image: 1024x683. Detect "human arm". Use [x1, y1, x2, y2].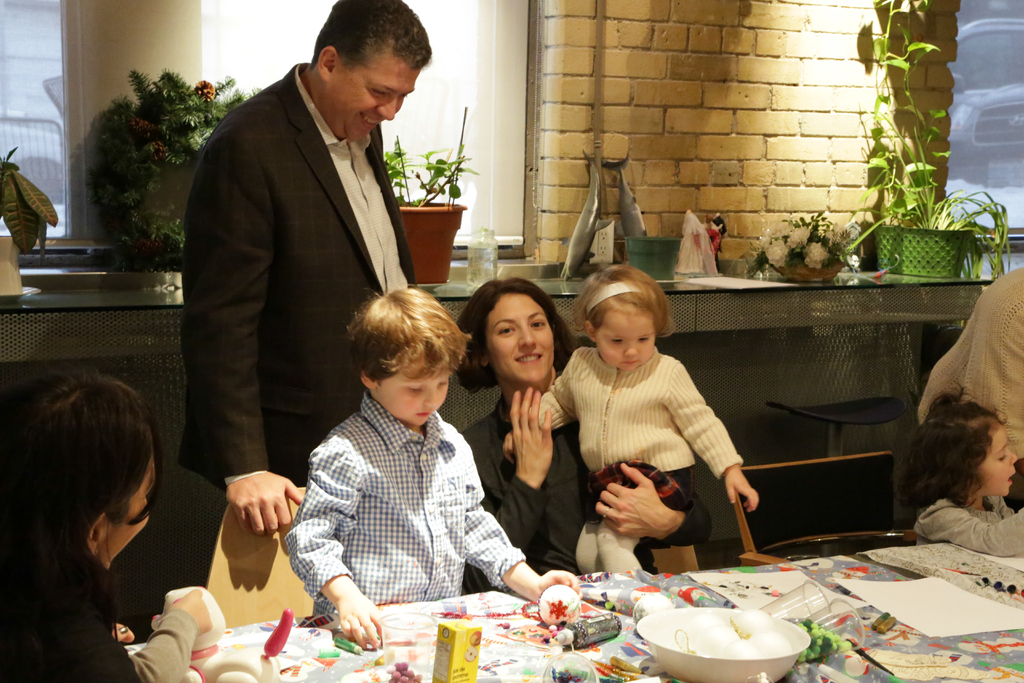
[286, 438, 385, 654].
